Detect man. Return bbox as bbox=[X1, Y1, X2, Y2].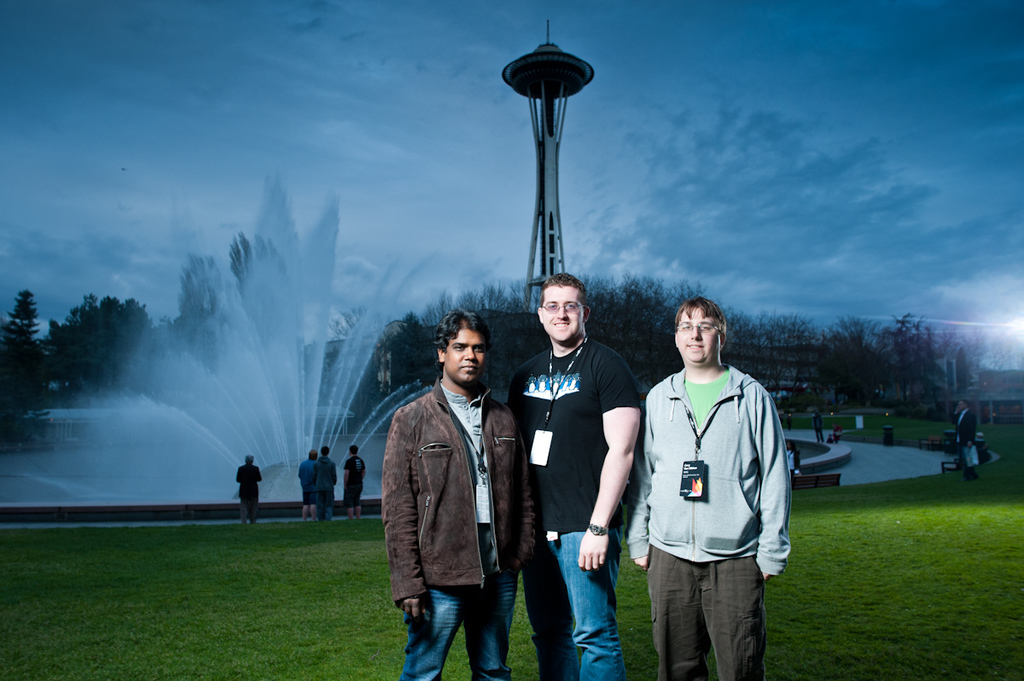
bbox=[503, 270, 643, 680].
